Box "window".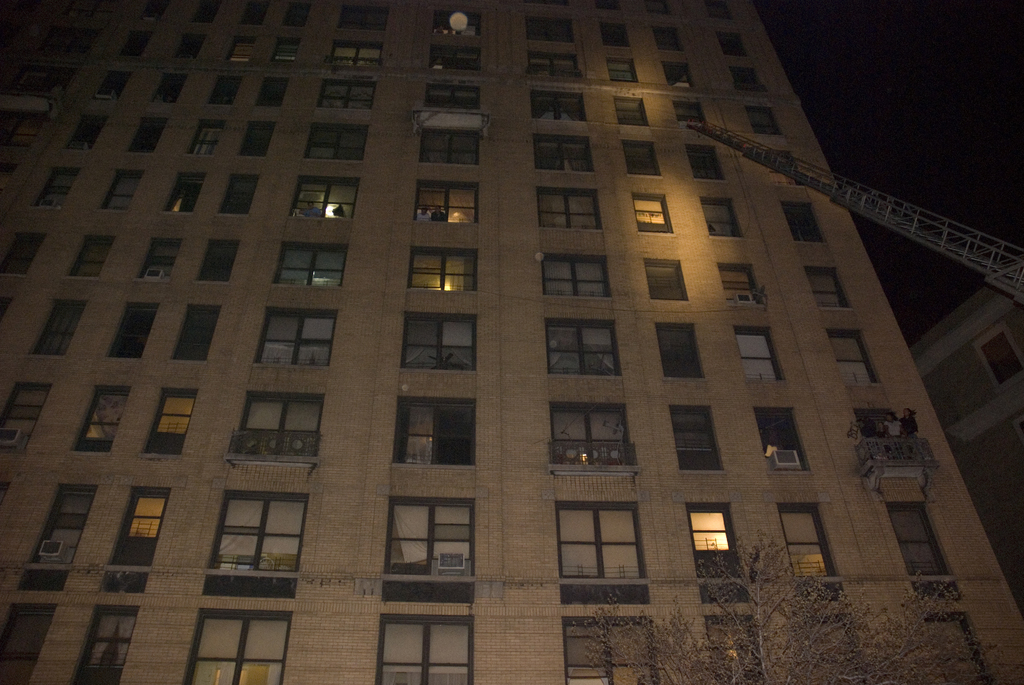
locate(415, 168, 480, 236).
